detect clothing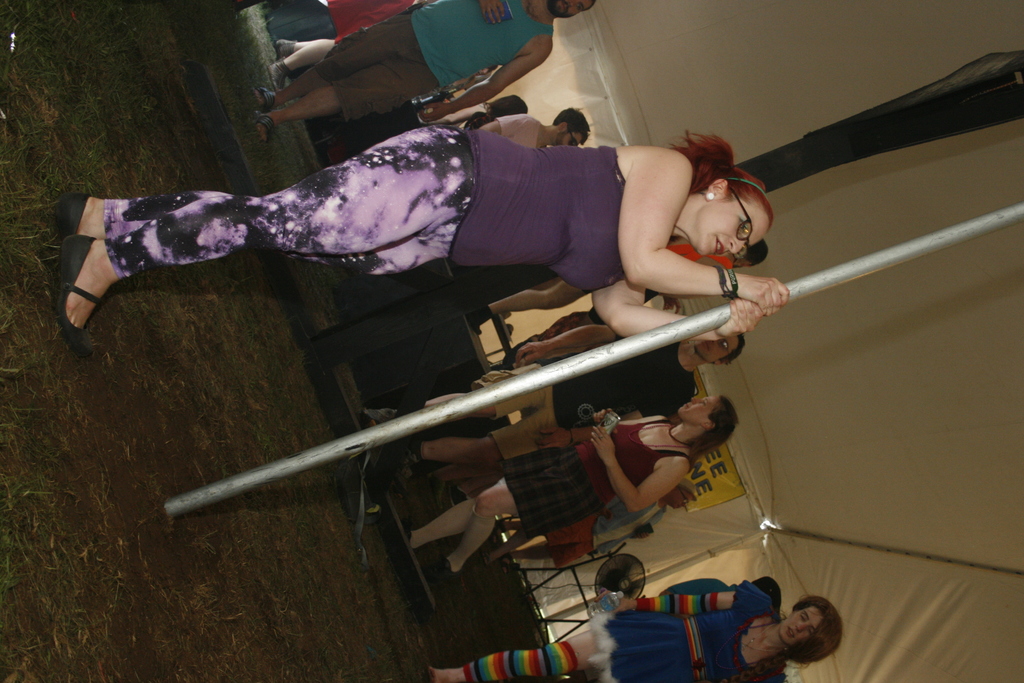
locate(321, 0, 557, 113)
